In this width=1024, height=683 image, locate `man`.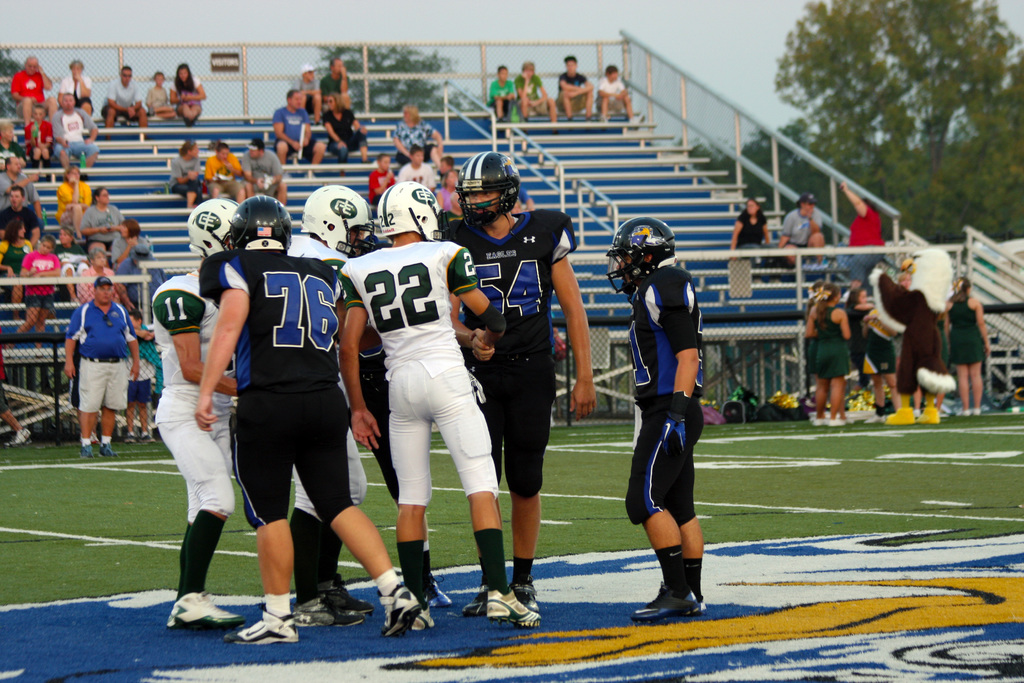
Bounding box: locate(555, 54, 591, 122).
